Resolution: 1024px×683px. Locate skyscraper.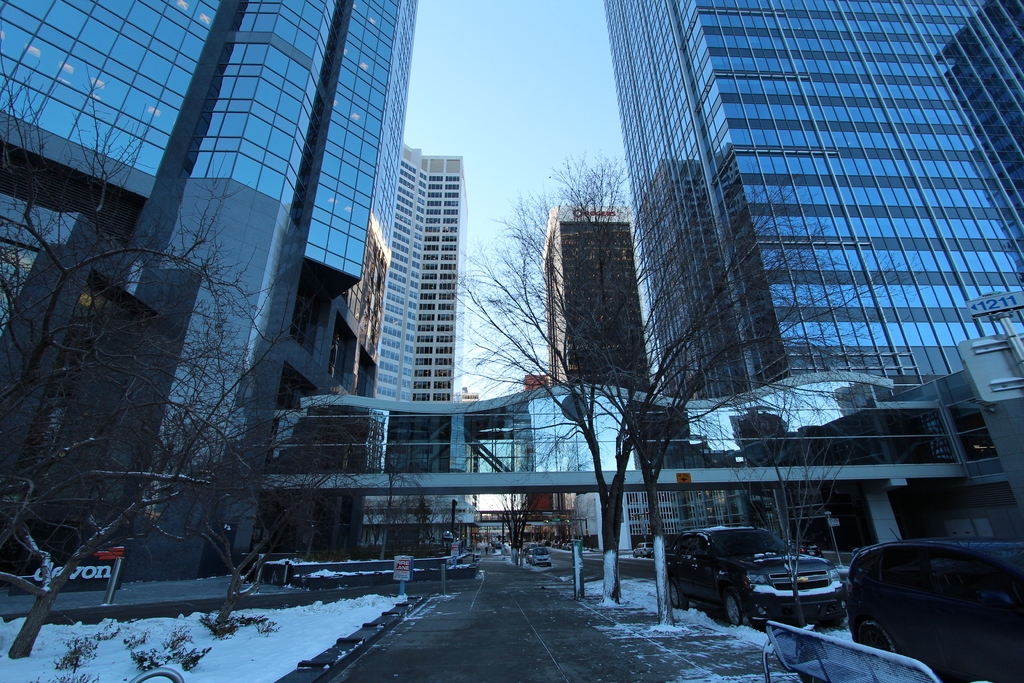
(left=337, top=107, right=486, bottom=459).
